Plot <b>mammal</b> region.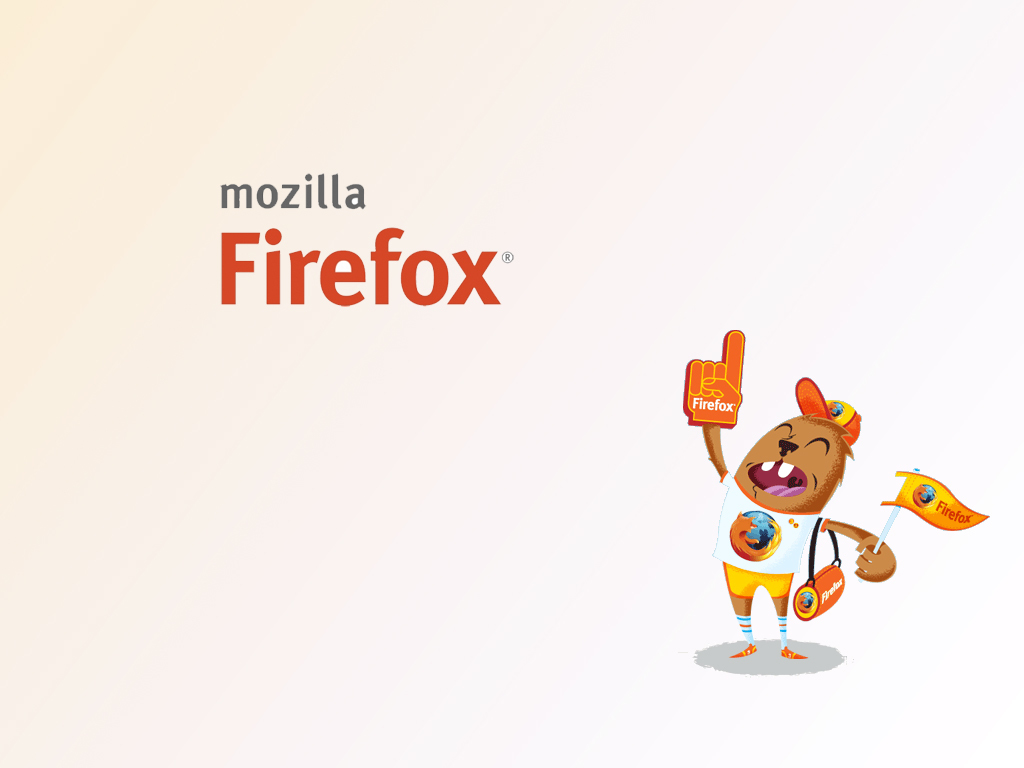
Plotted at bbox=[681, 326, 898, 659].
